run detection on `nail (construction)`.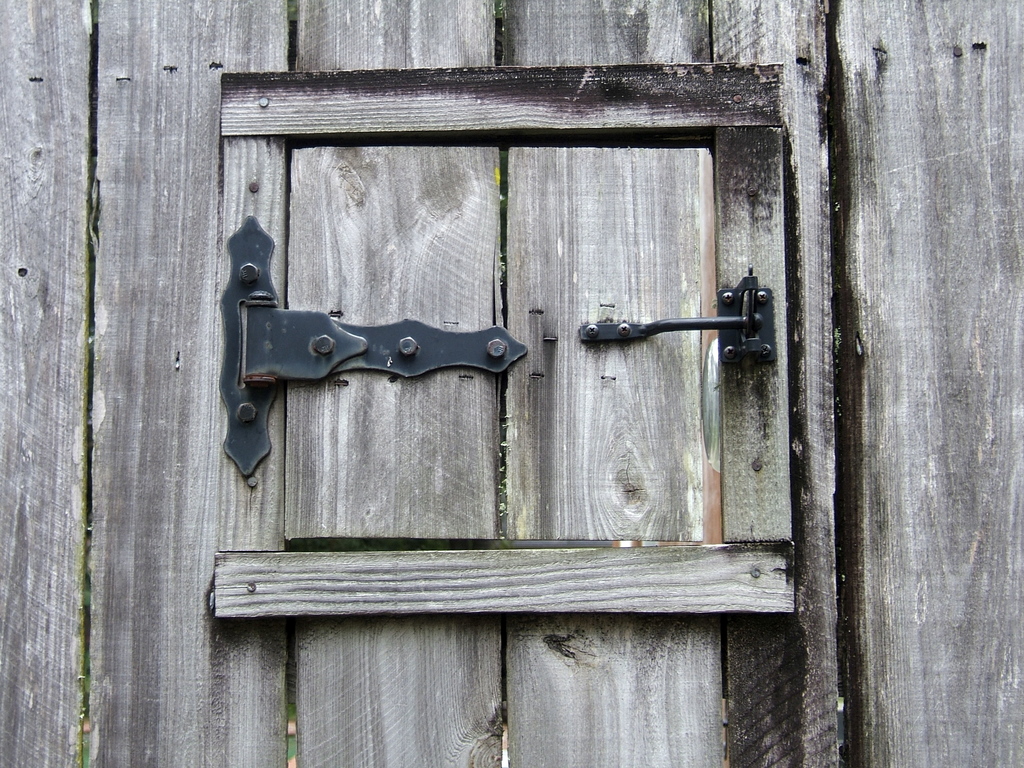
Result: (753, 459, 764, 472).
